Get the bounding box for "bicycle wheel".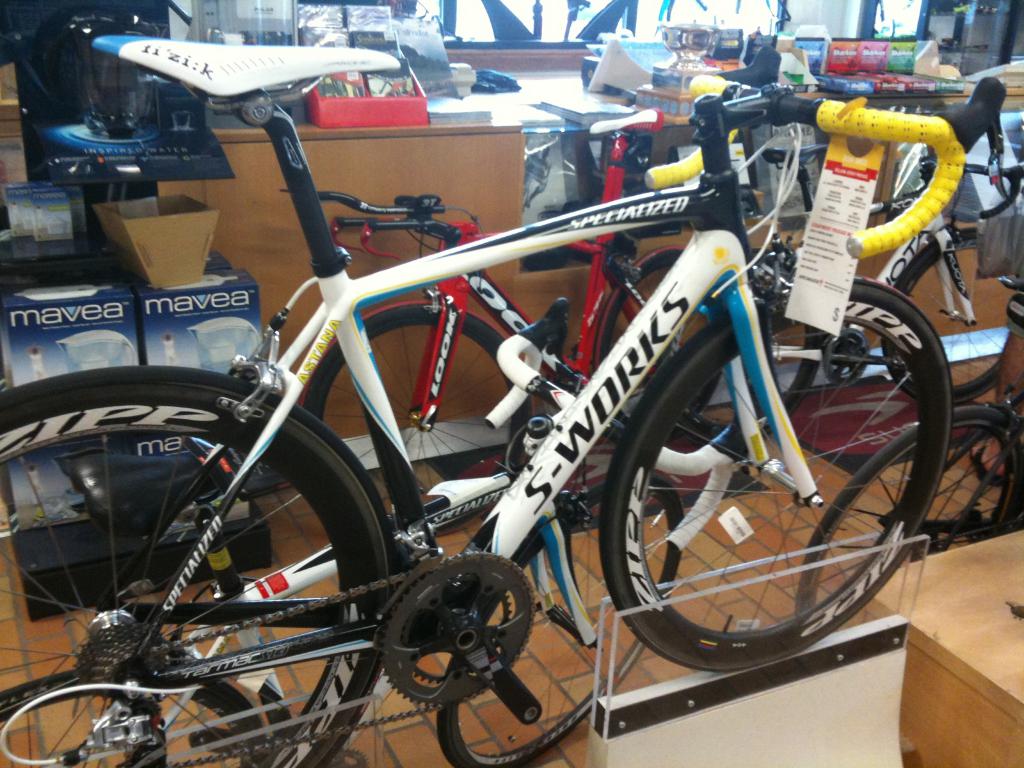
bbox=(295, 301, 536, 538).
